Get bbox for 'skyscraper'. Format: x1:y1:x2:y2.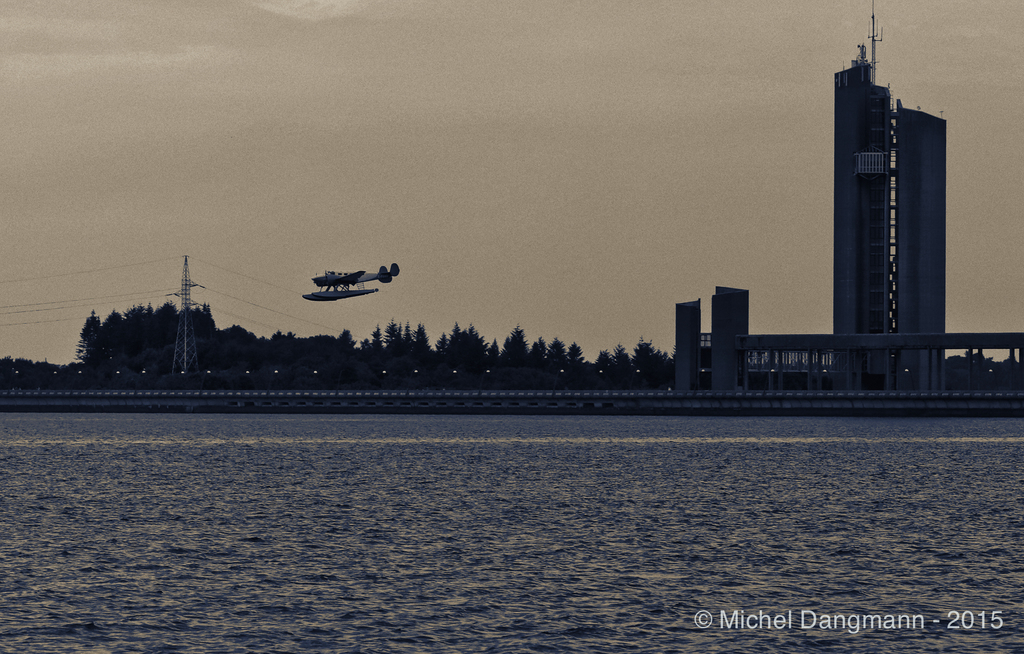
745:33:954:395.
